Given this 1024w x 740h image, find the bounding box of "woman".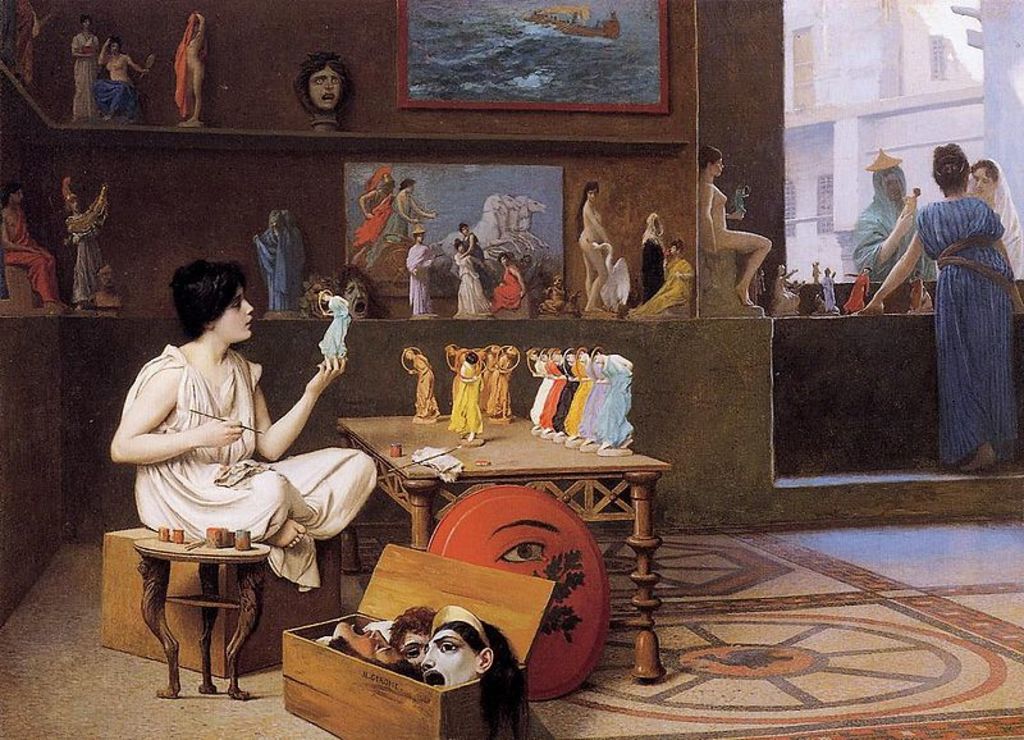
73,14,95,122.
